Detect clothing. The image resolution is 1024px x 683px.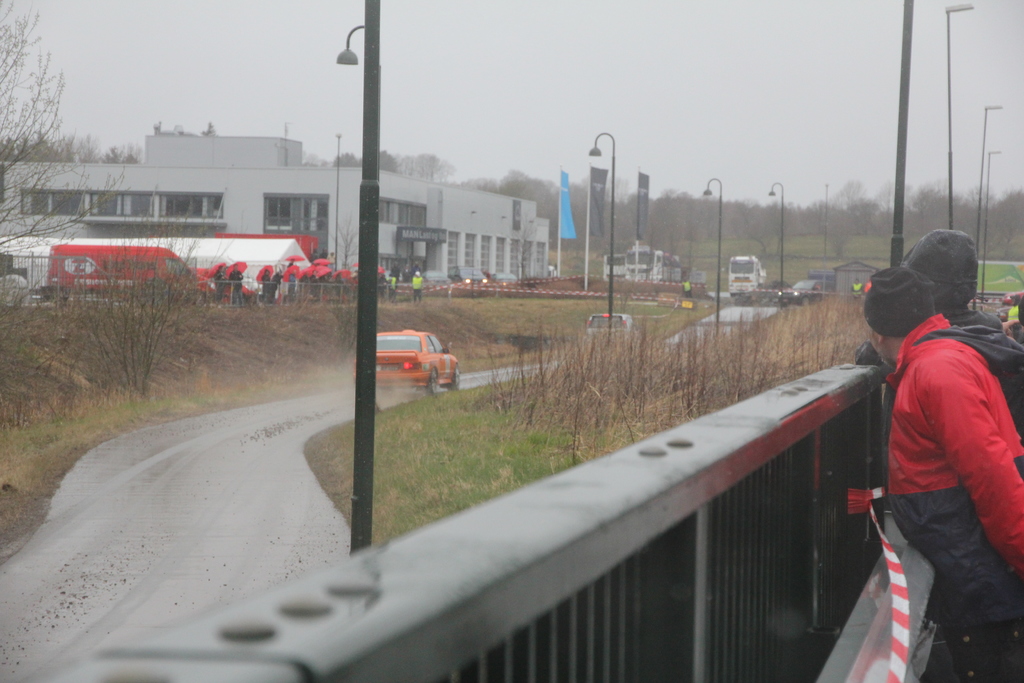
{"x1": 886, "y1": 309, "x2": 1020, "y2": 630}.
